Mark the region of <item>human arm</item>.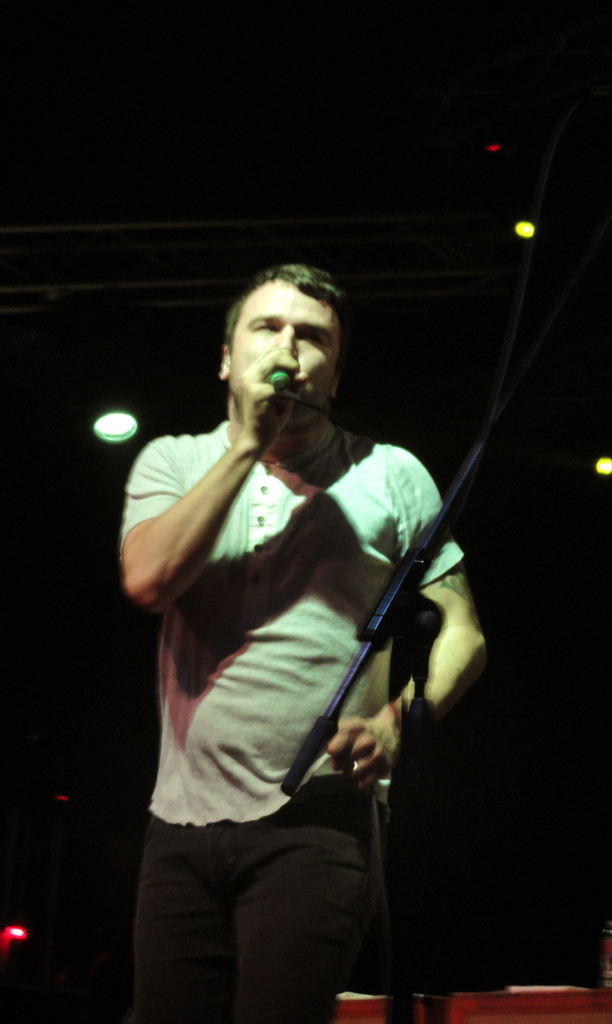
Region: <region>304, 460, 486, 787</region>.
